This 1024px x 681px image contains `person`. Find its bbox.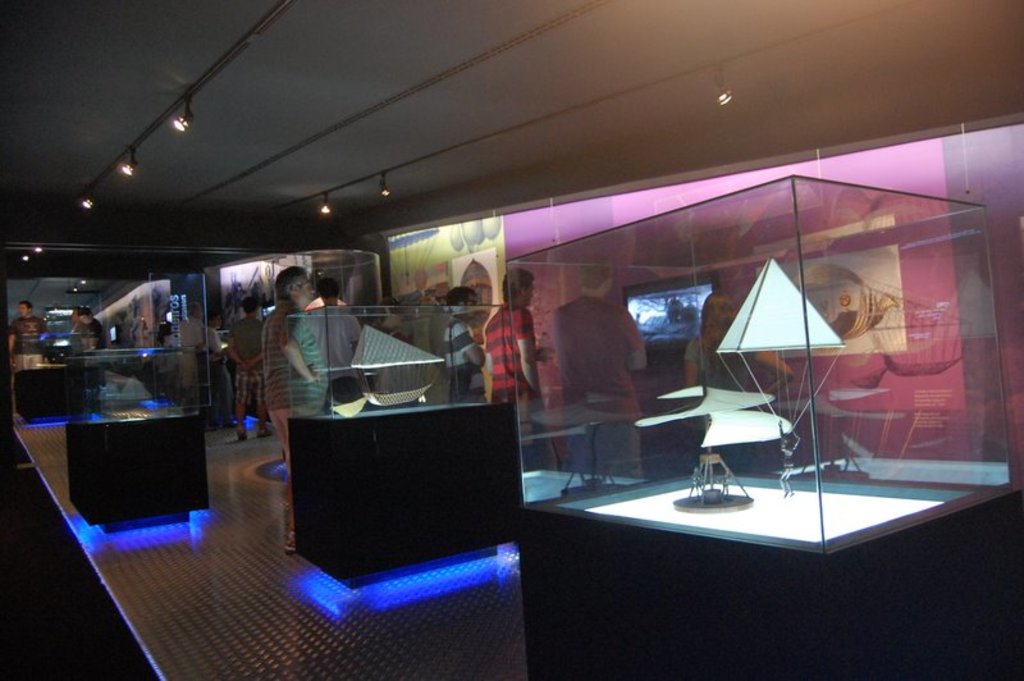
left=488, top=265, right=553, bottom=466.
